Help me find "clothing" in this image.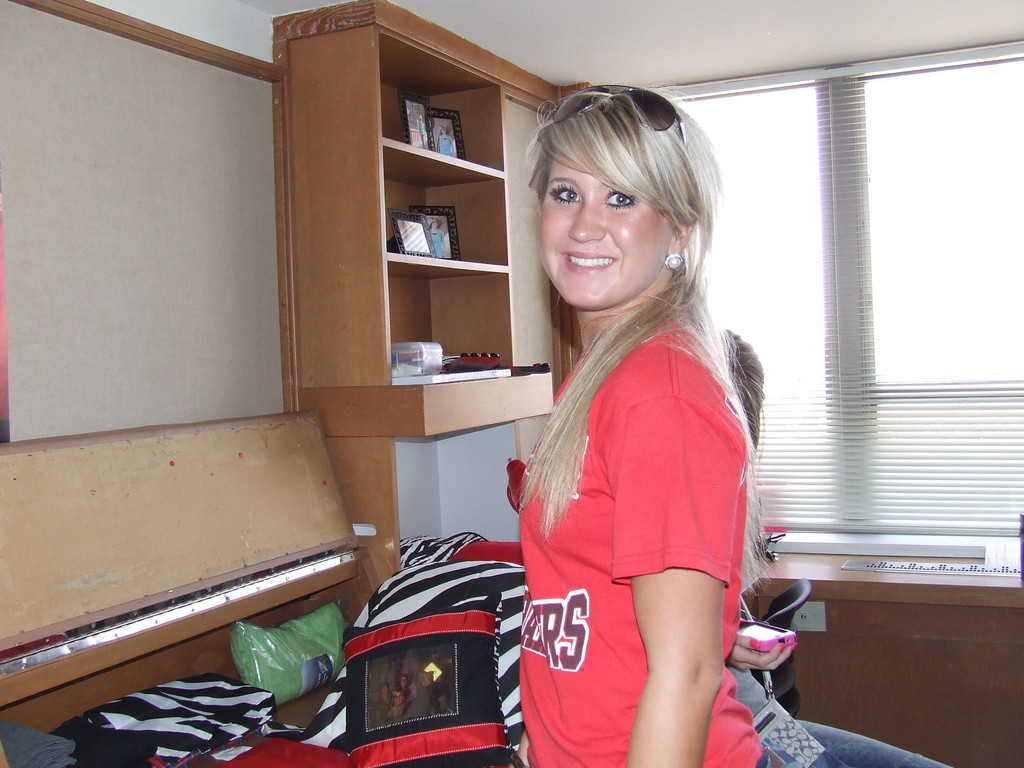
Found it: [left=437, top=132, right=453, bottom=156].
